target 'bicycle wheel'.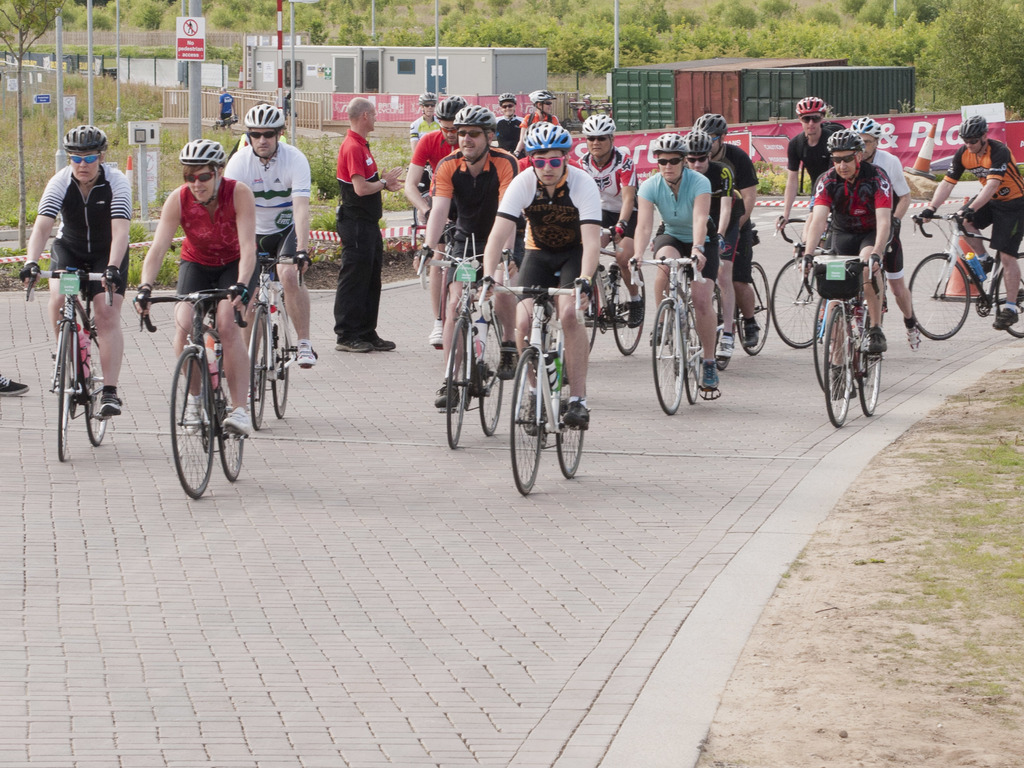
Target region: 812,294,830,388.
